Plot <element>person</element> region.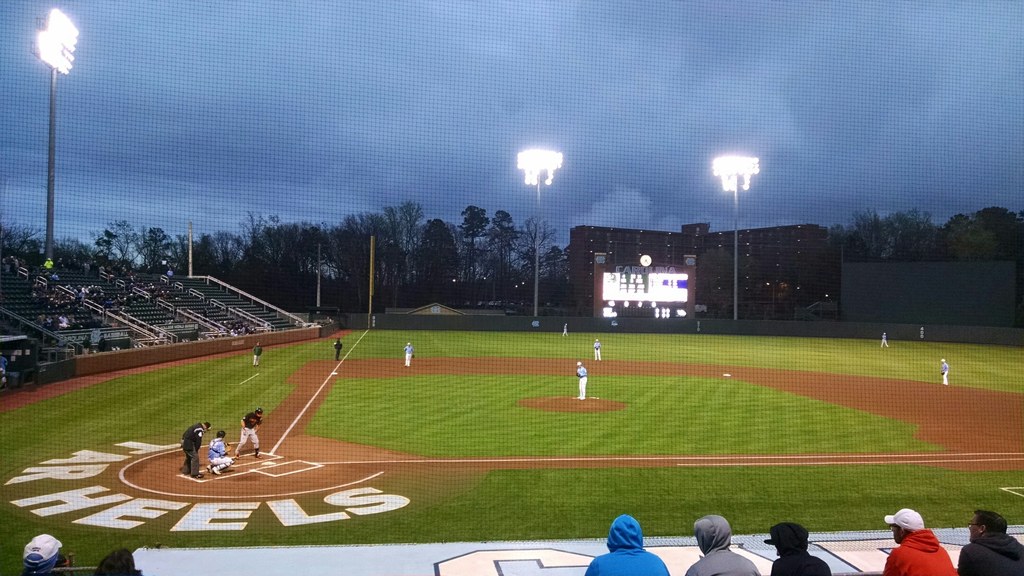
Plotted at box=[687, 513, 756, 575].
